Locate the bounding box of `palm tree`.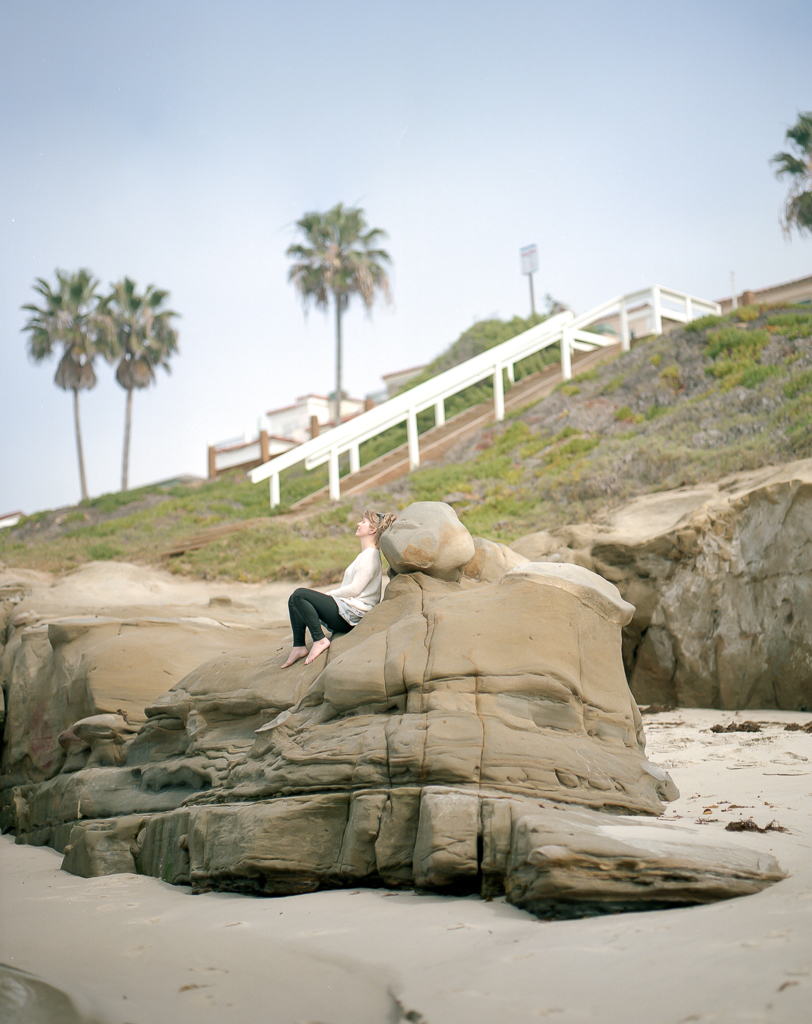
Bounding box: <bbox>96, 273, 160, 475</bbox>.
